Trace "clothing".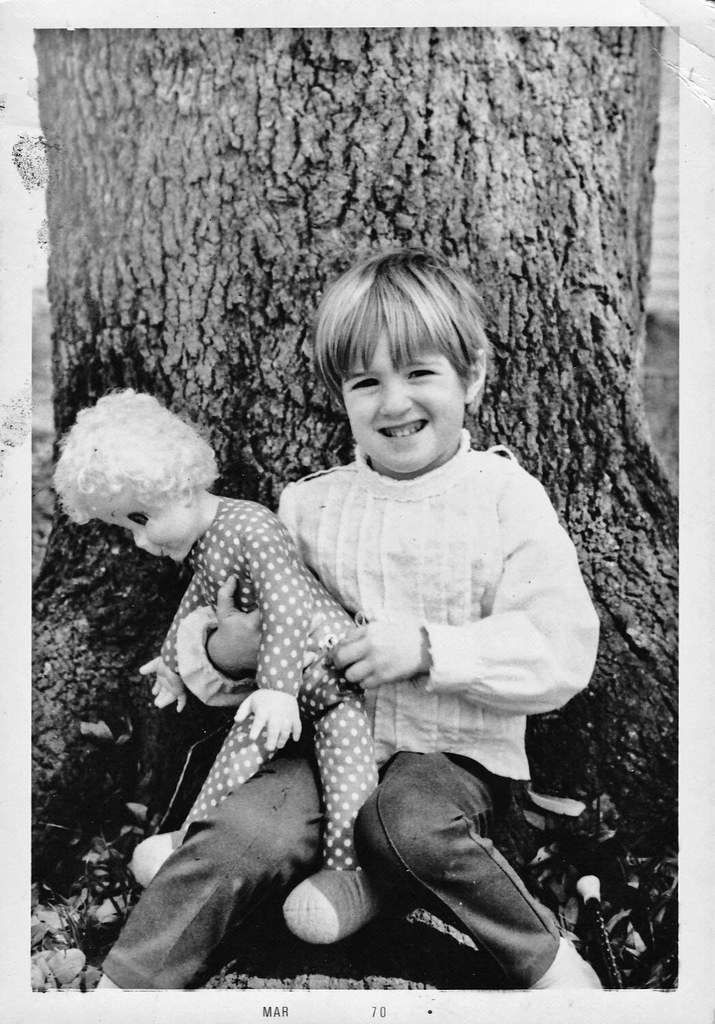
Traced to 172:431:603:779.
